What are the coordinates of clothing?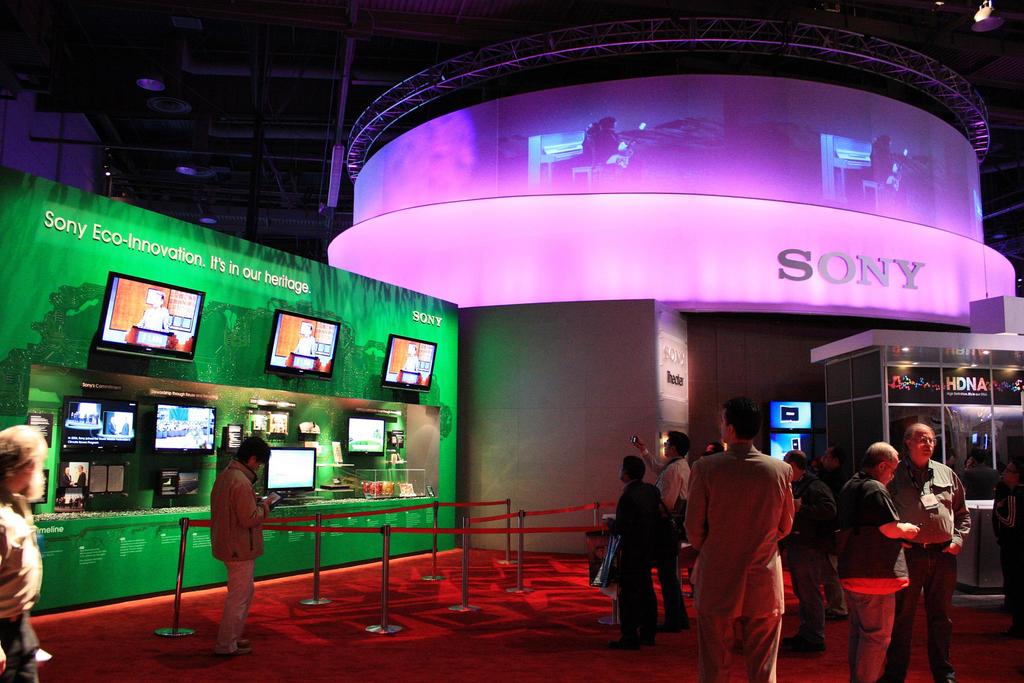
BBox(73, 470, 88, 488).
